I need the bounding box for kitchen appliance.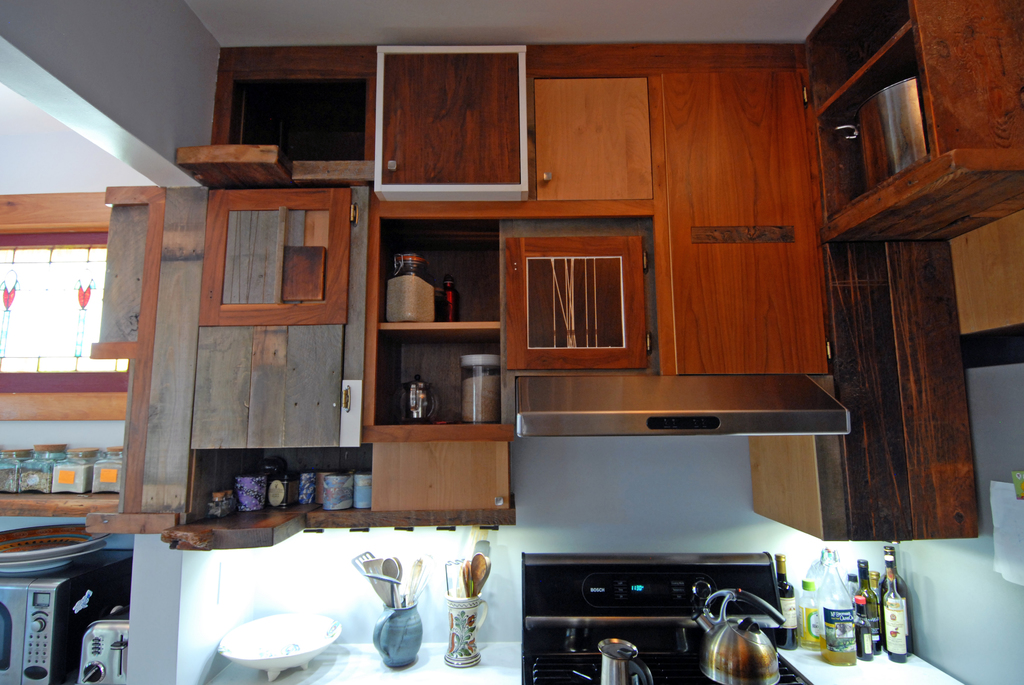
Here it is: 514 374 852 437.
